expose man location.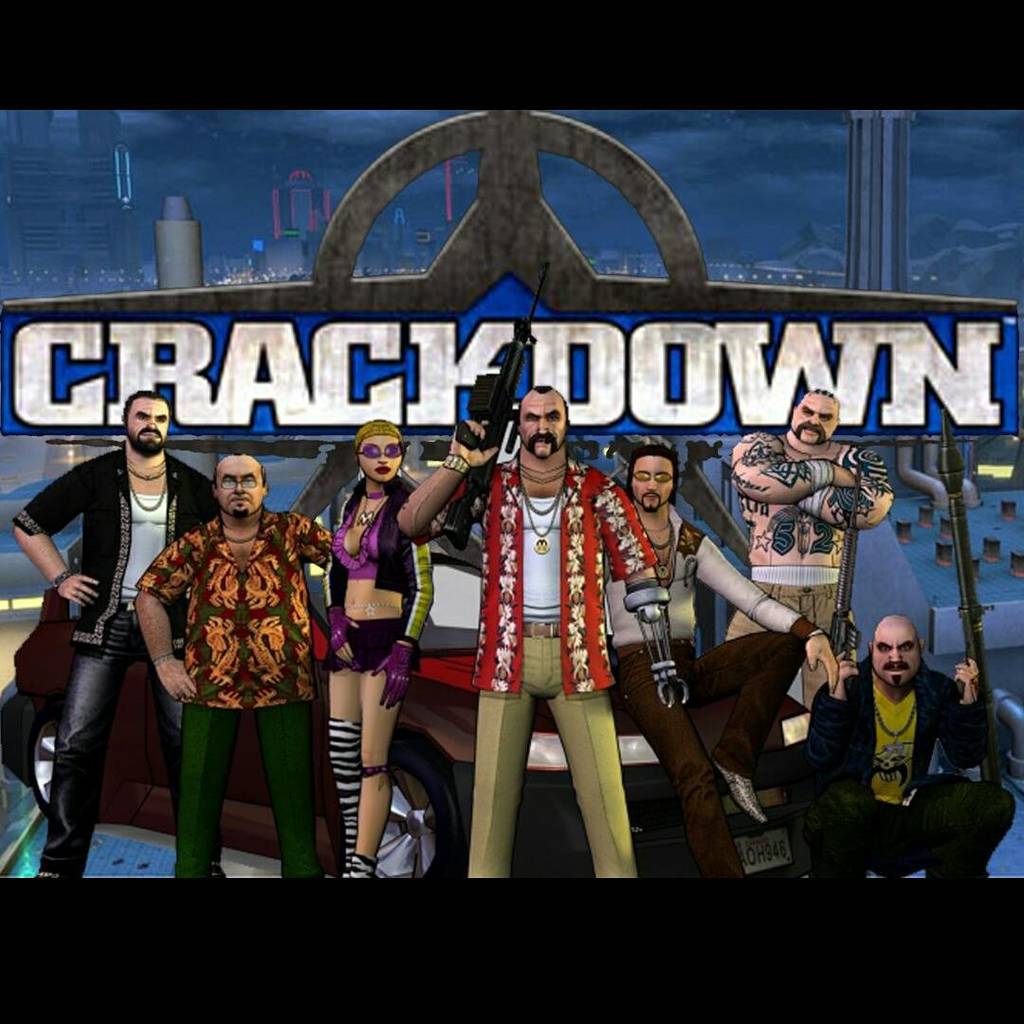
Exposed at (left=20, top=368, right=176, bottom=895).
